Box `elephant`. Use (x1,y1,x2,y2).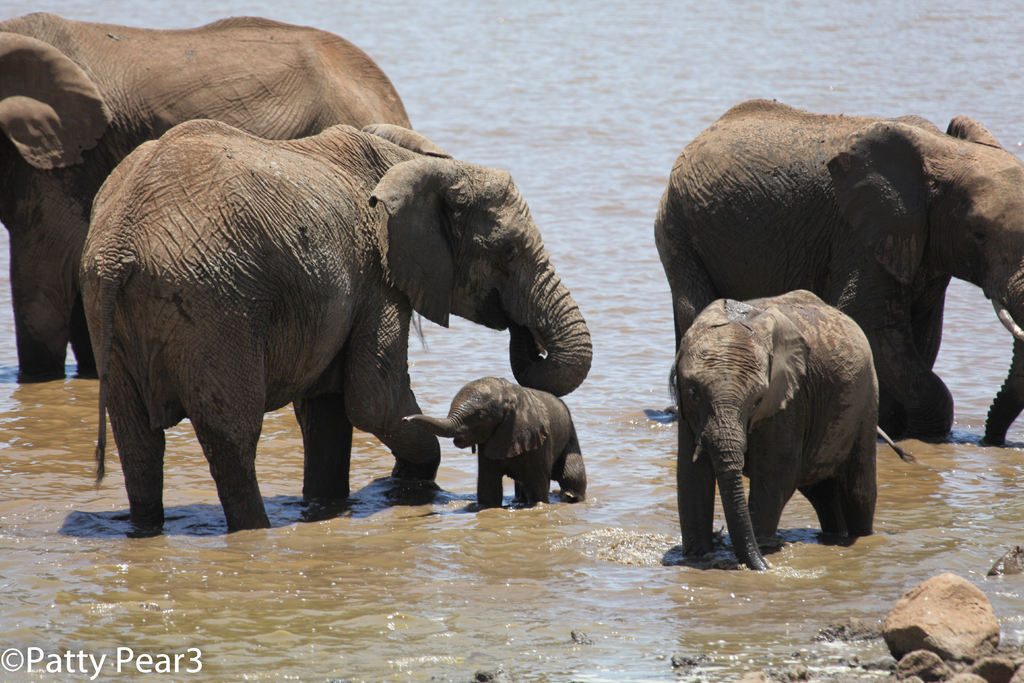
(65,124,604,533).
